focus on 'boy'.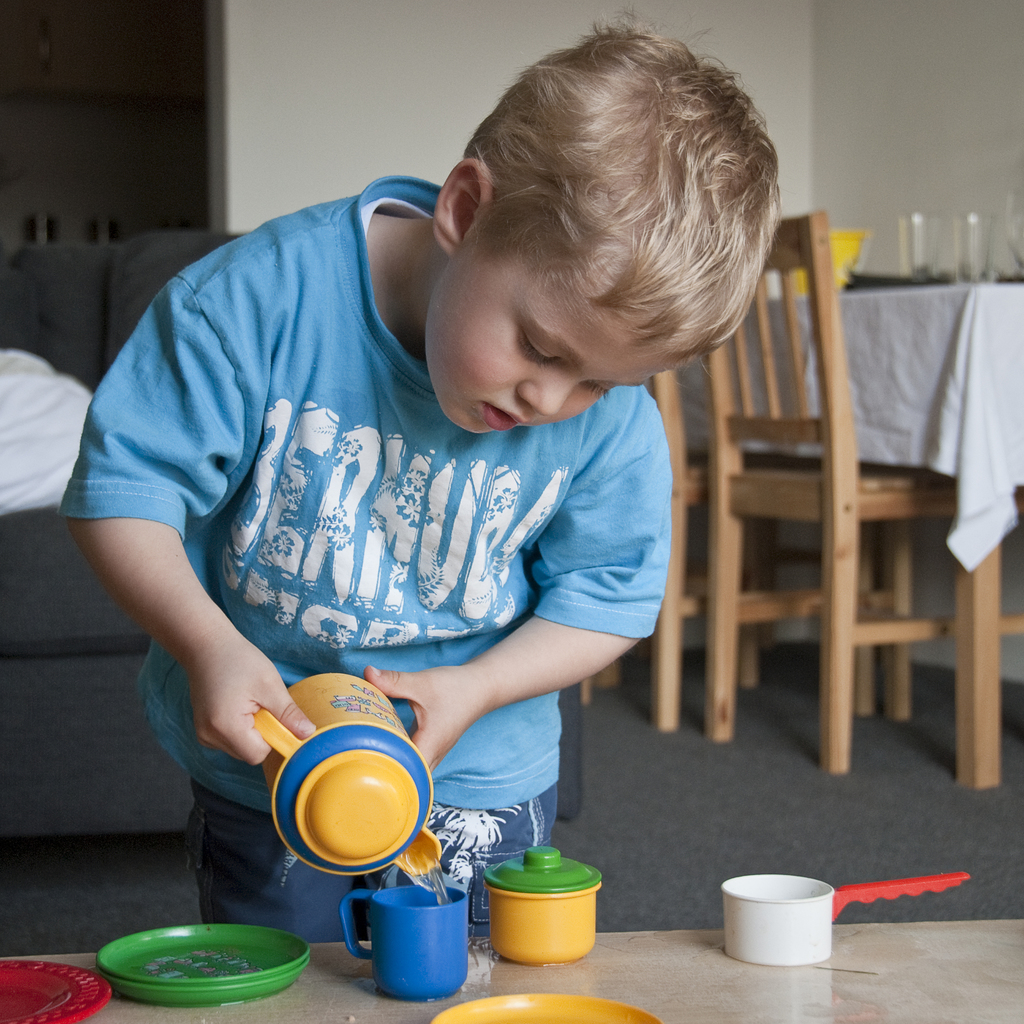
Focused at crop(71, 33, 813, 966).
